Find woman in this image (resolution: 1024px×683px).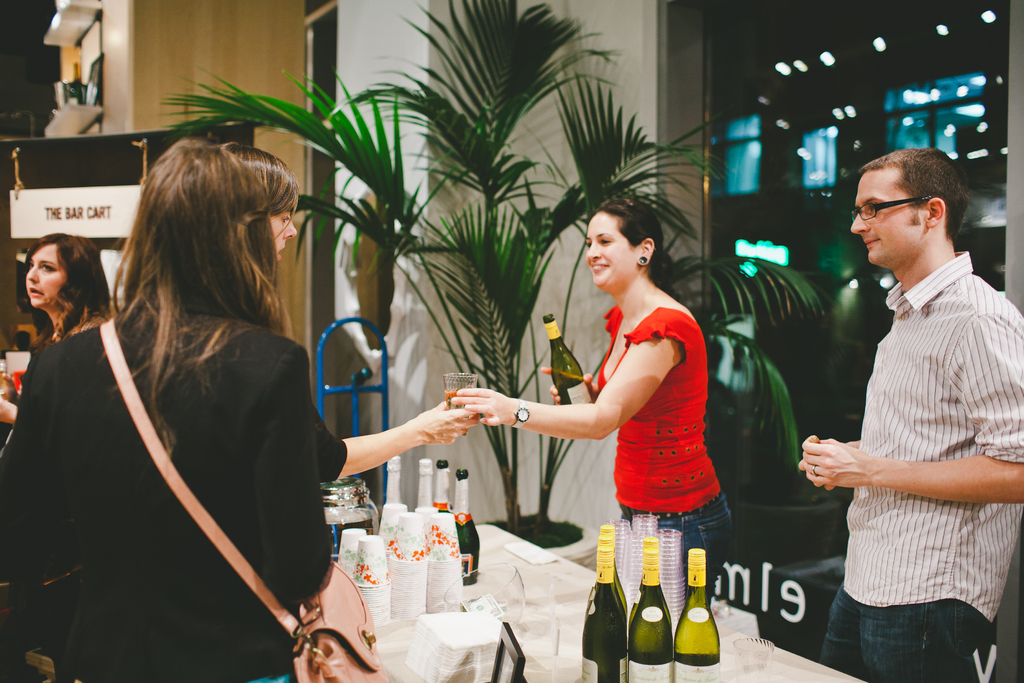
l=0, t=231, r=120, b=428.
